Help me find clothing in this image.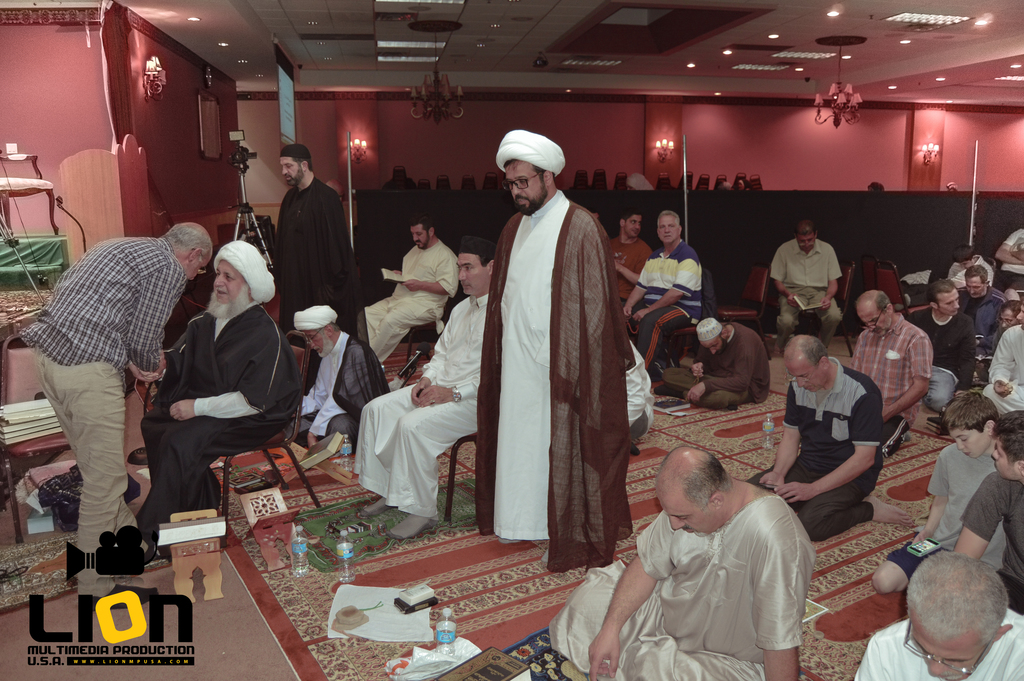
Found it: [x1=353, y1=231, x2=463, y2=375].
